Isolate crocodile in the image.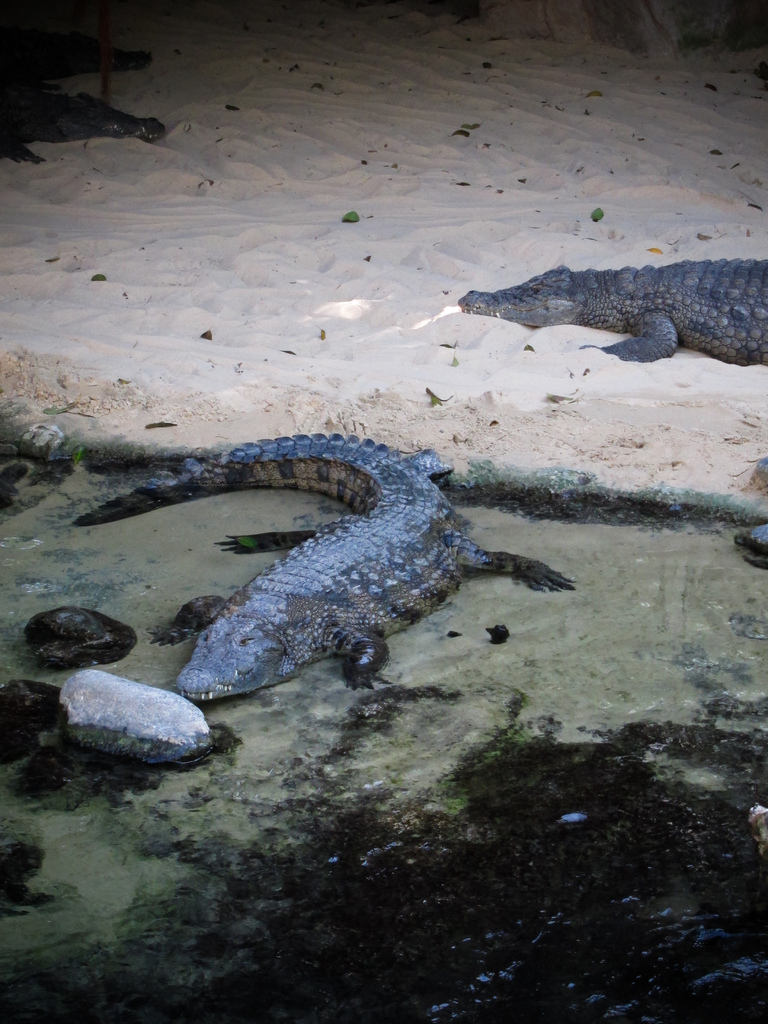
Isolated region: <box>74,435,576,700</box>.
